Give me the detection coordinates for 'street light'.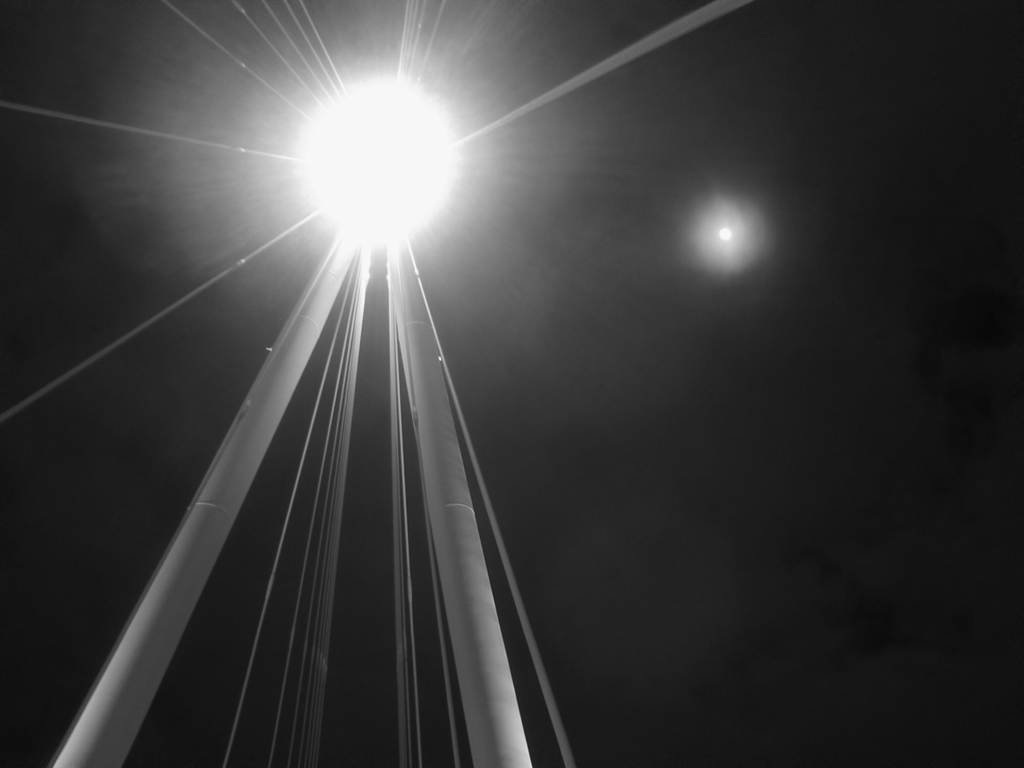
{"left": 48, "top": 102, "right": 600, "bottom": 767}.
